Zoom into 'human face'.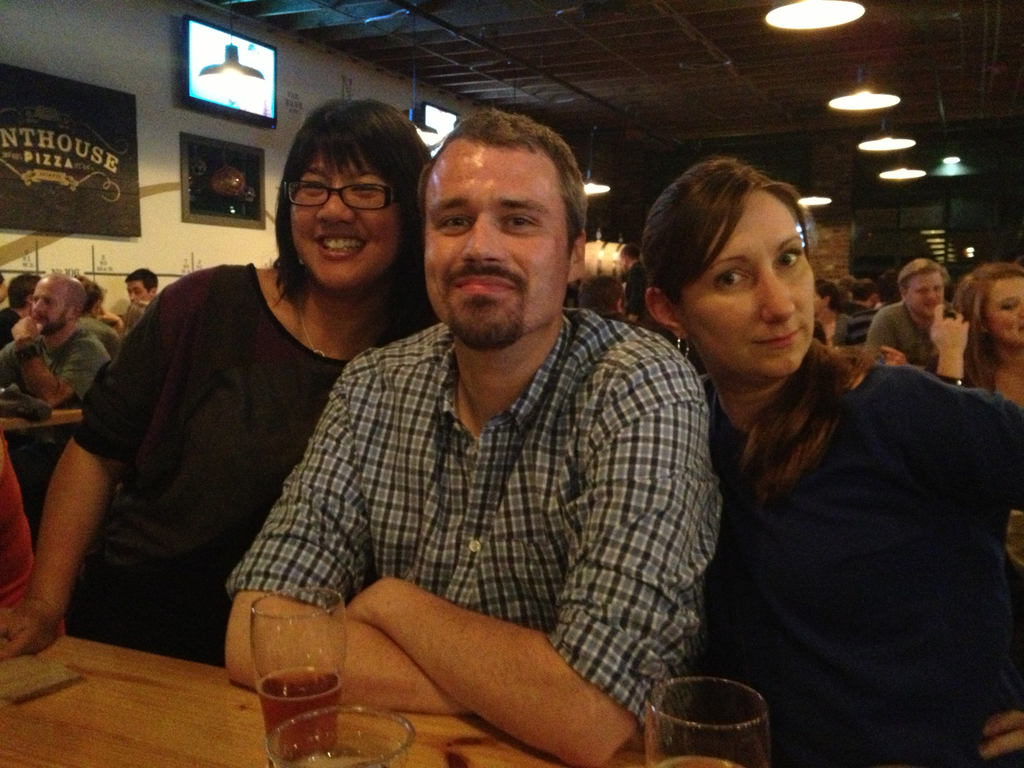
Zoom target: left=289, top=152, right=400, bottom=291.
